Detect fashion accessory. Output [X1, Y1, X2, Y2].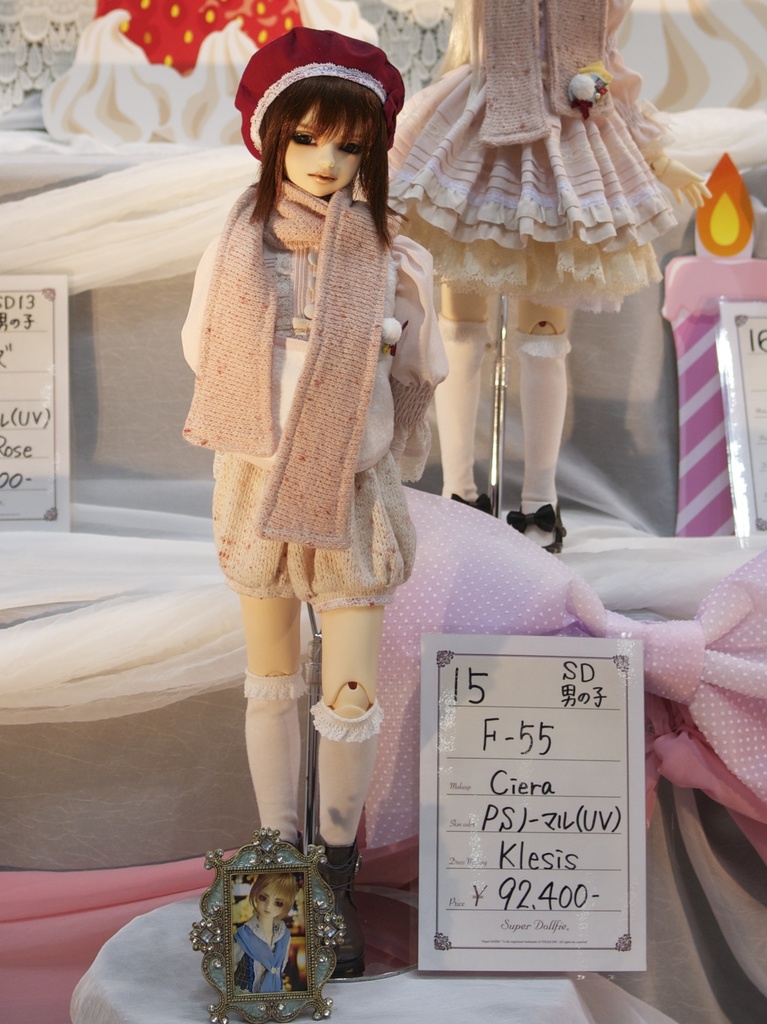
[434, 316, 491, 494].
